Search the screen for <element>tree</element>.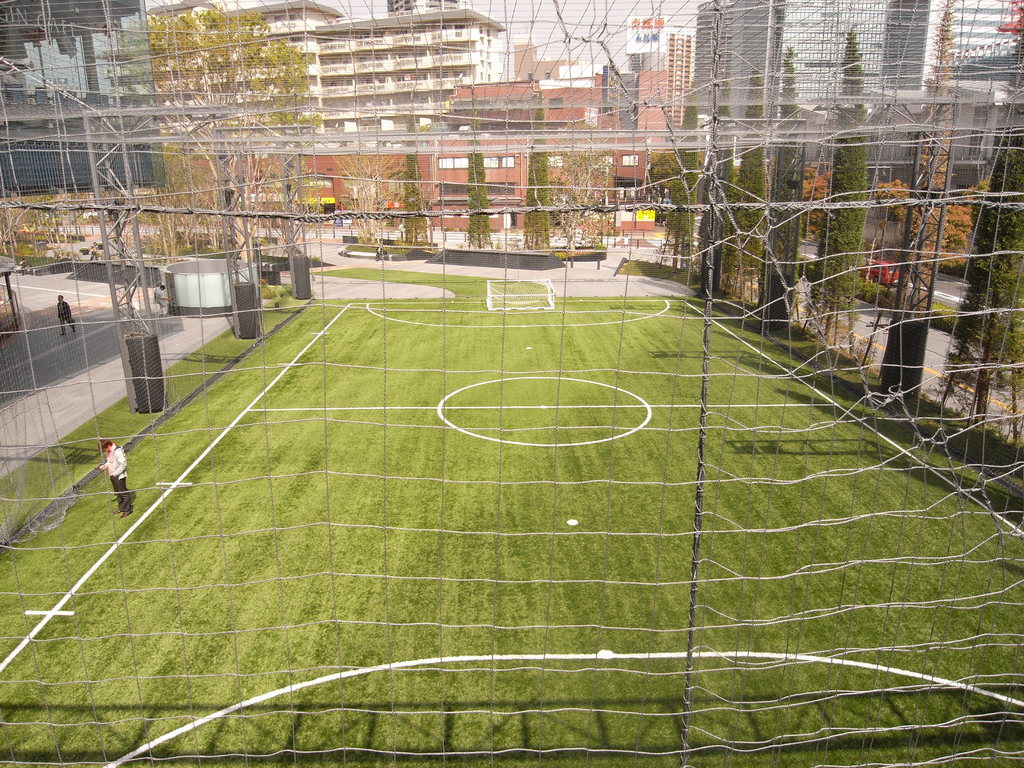
Found at 399,122,433,248.
